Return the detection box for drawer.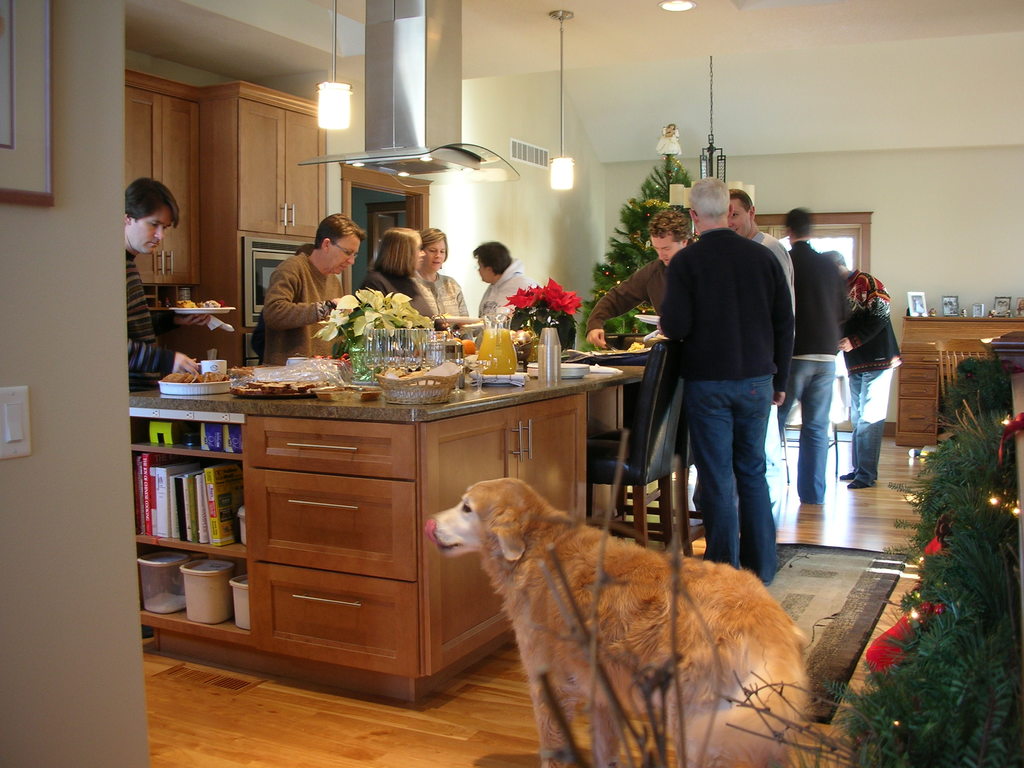
box=[902, 352, 938, 368].
